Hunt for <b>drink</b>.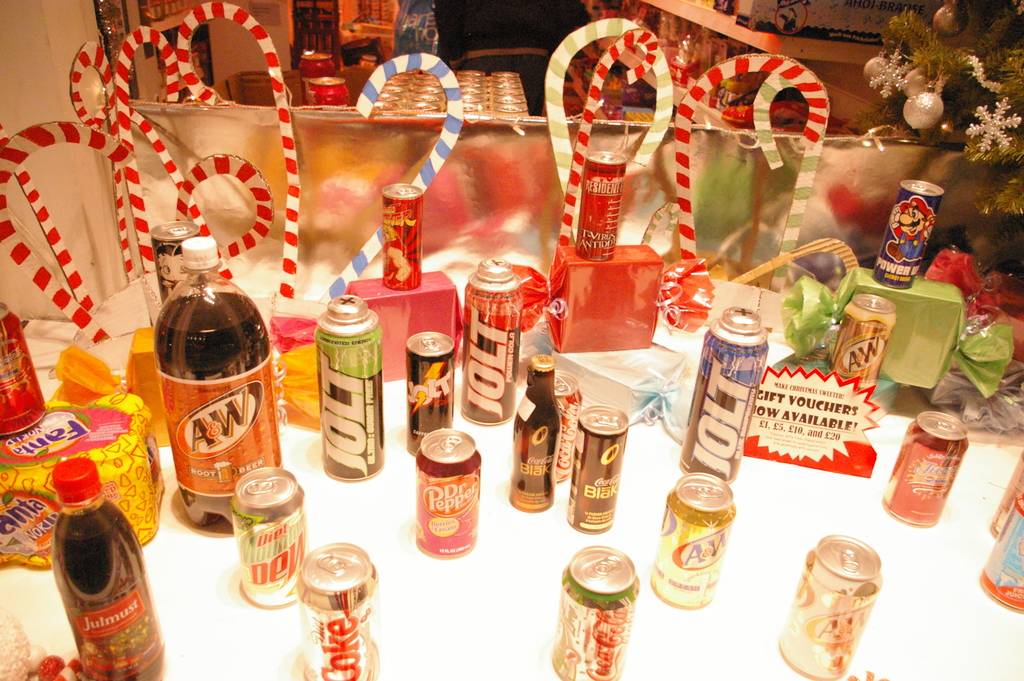
Hunted down at select_region(551, 365, 582, 480).
